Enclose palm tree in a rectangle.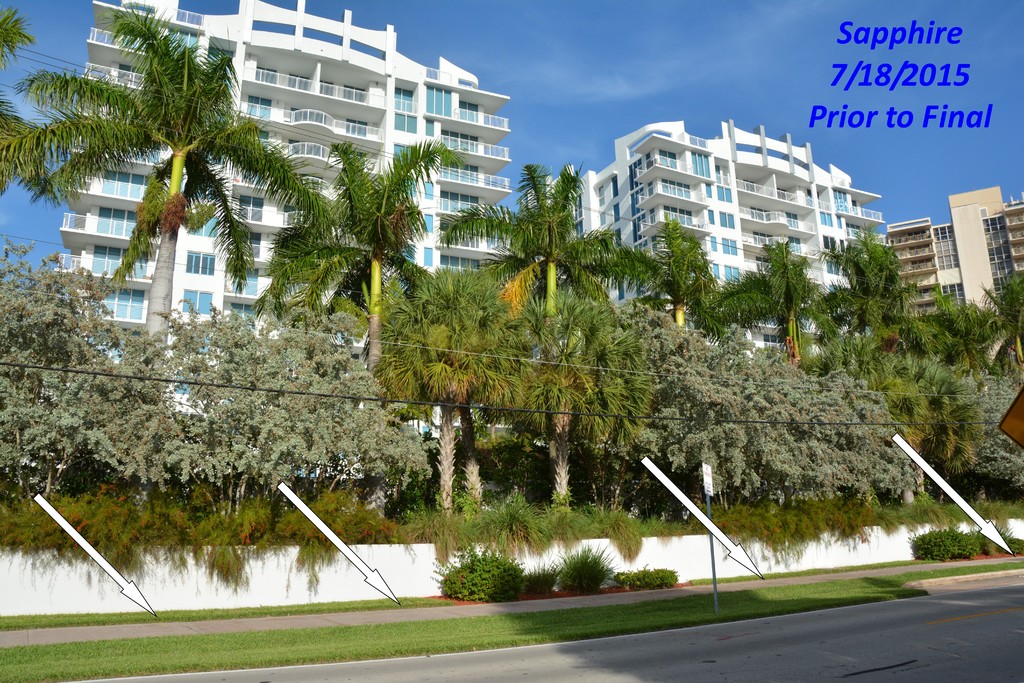
BBox(985, 485, 1023, 531).
